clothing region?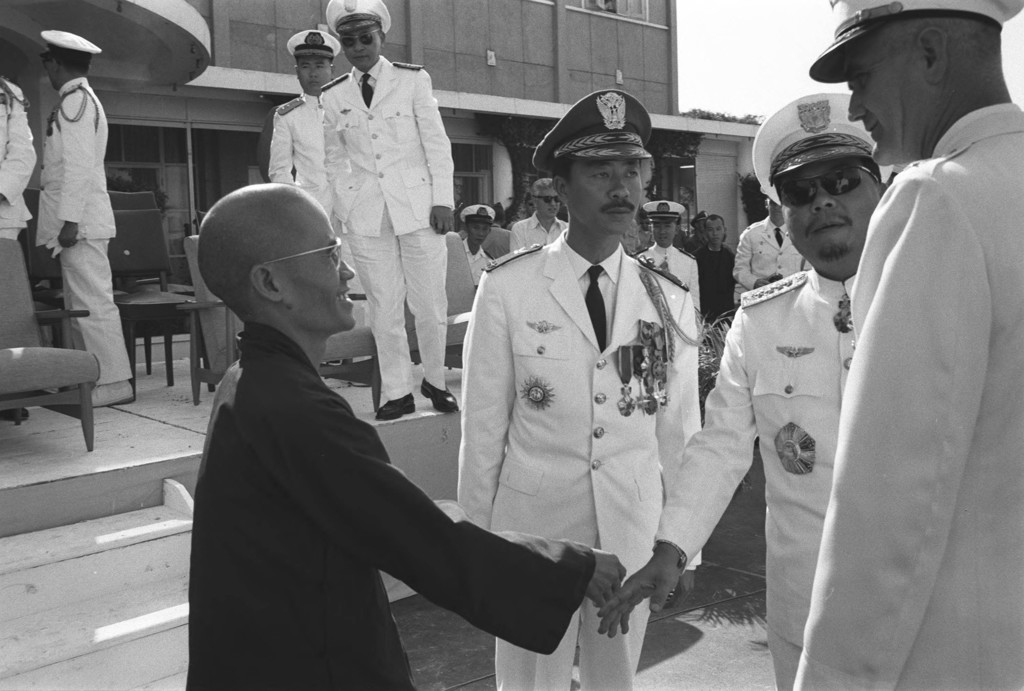
(182, 325, 596, 690)
